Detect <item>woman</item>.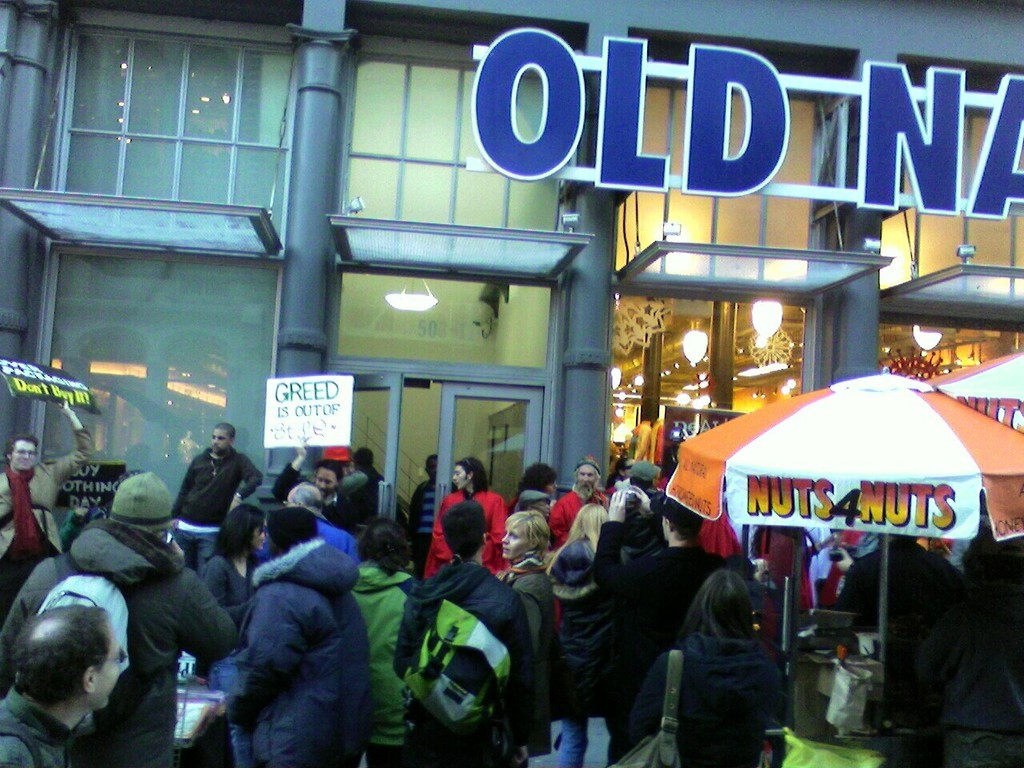
Detected at rect(547, 501, 610, 767).
